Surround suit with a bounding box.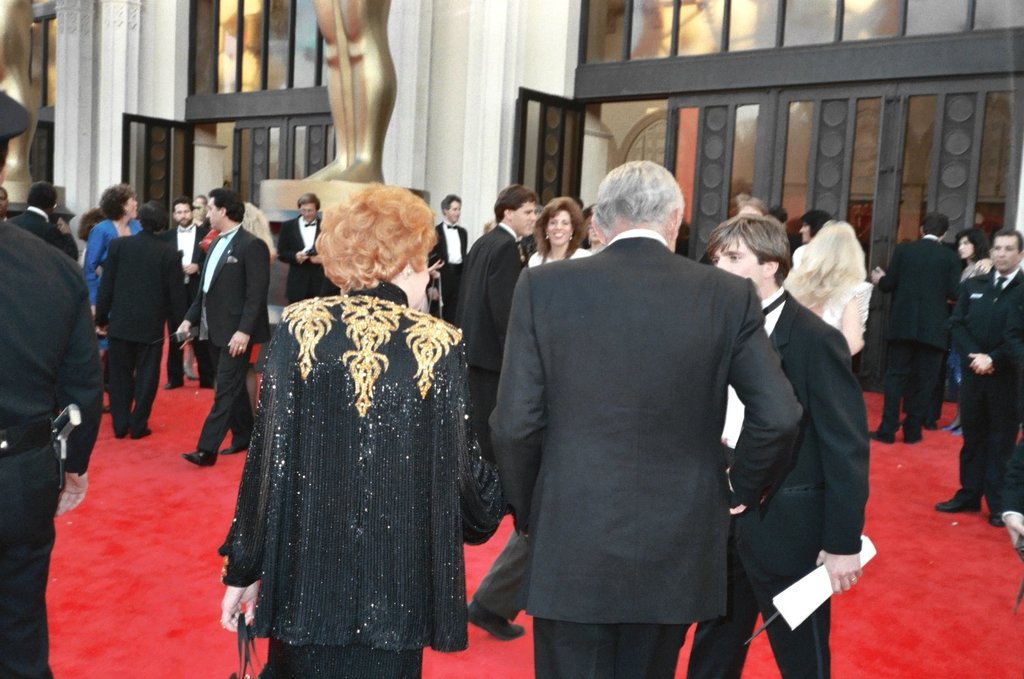
l=718, t=281, r=862, b=674.
